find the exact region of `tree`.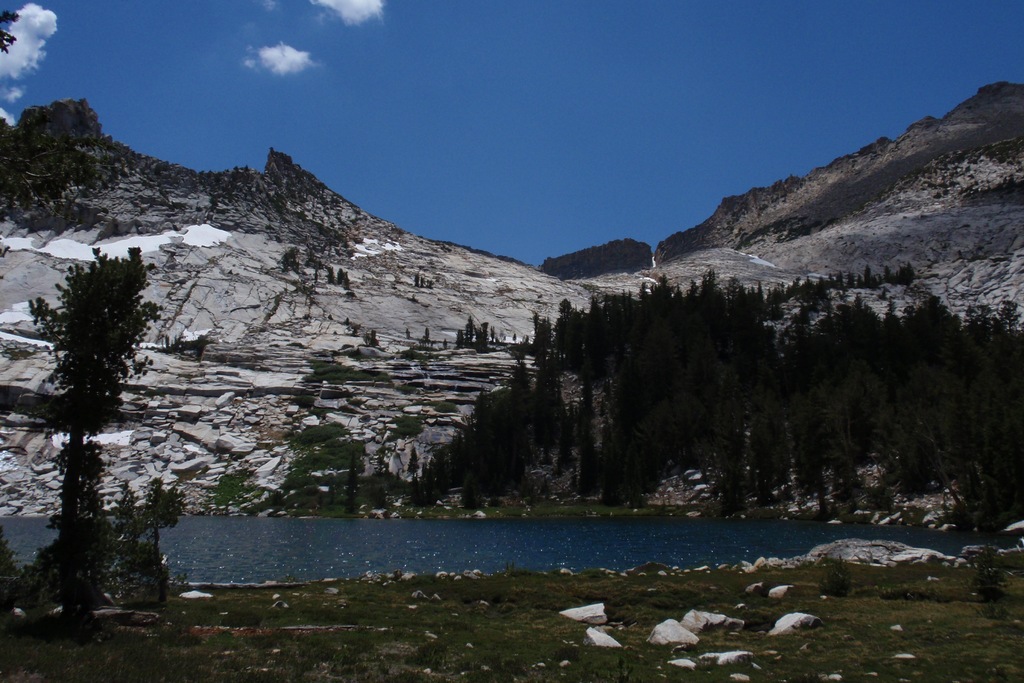
Exact region: [0, 95, 135, 227].
